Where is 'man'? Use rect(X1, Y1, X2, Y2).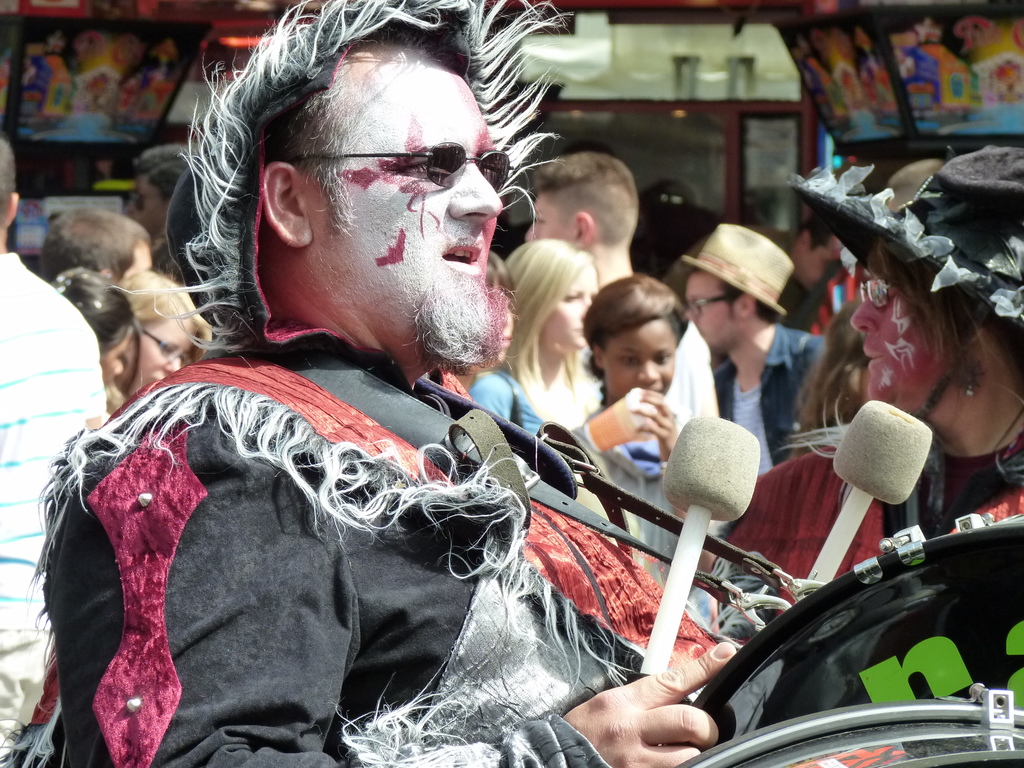
rect(122, 142, 191, 234).
